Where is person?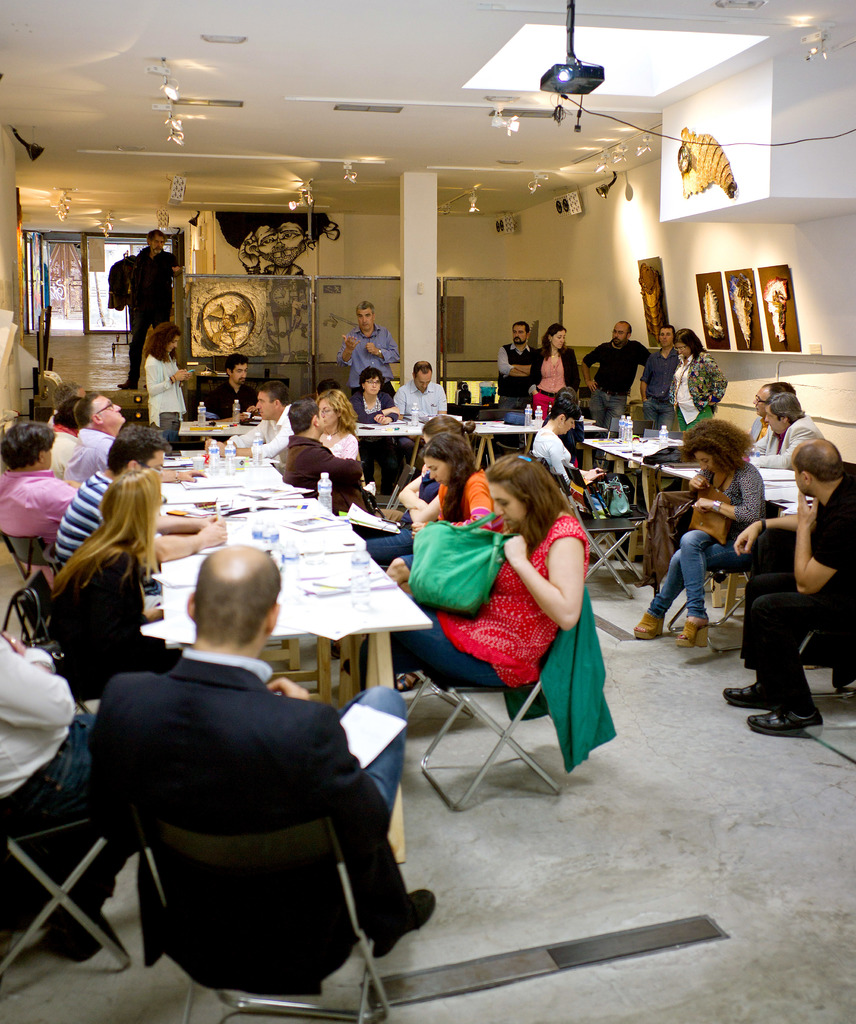
[632,420,767,643].
